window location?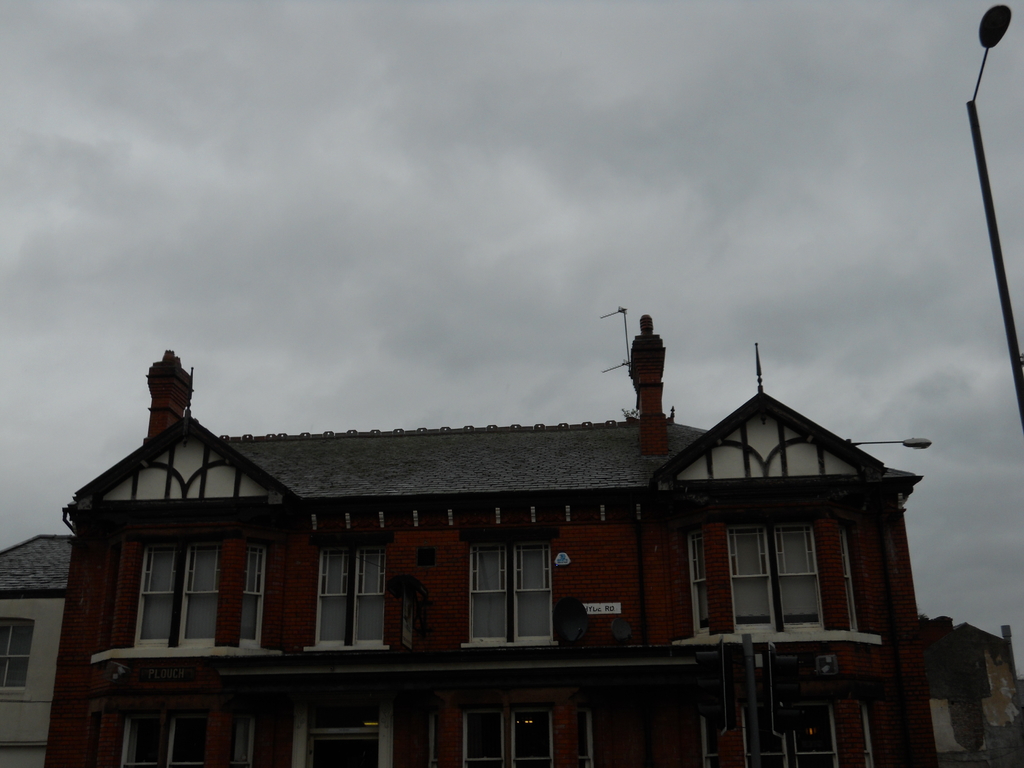
bbox(143, 548, 182, 646)
